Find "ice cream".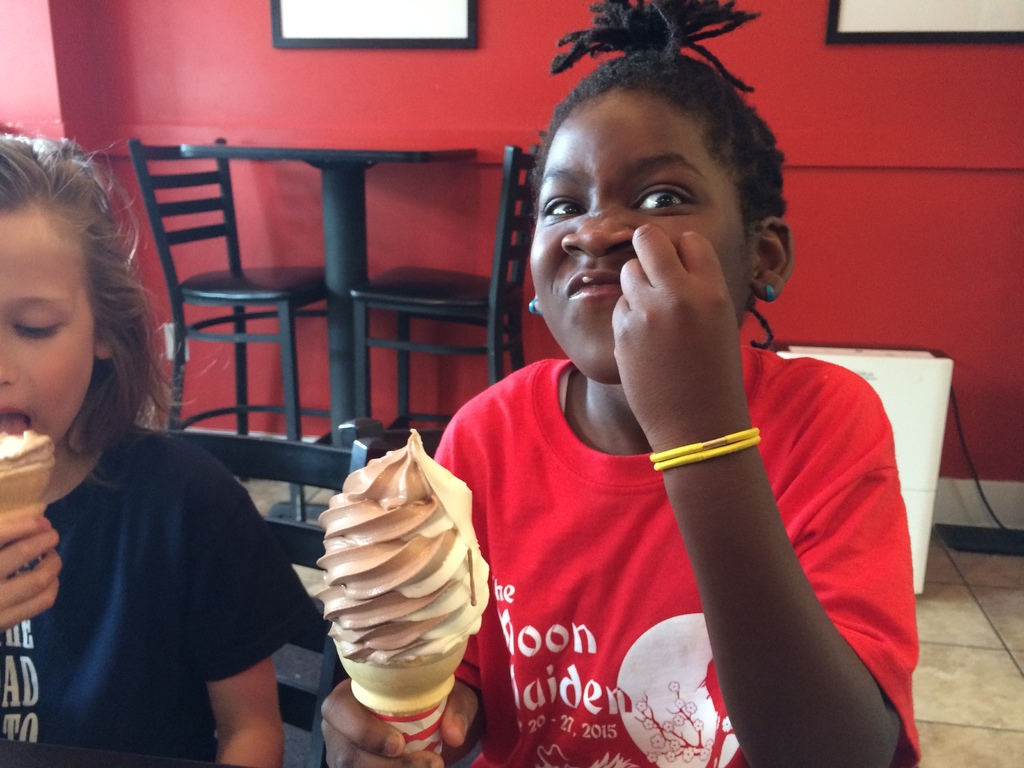
(x1=292, y1=421, x2=497, y2=714).
